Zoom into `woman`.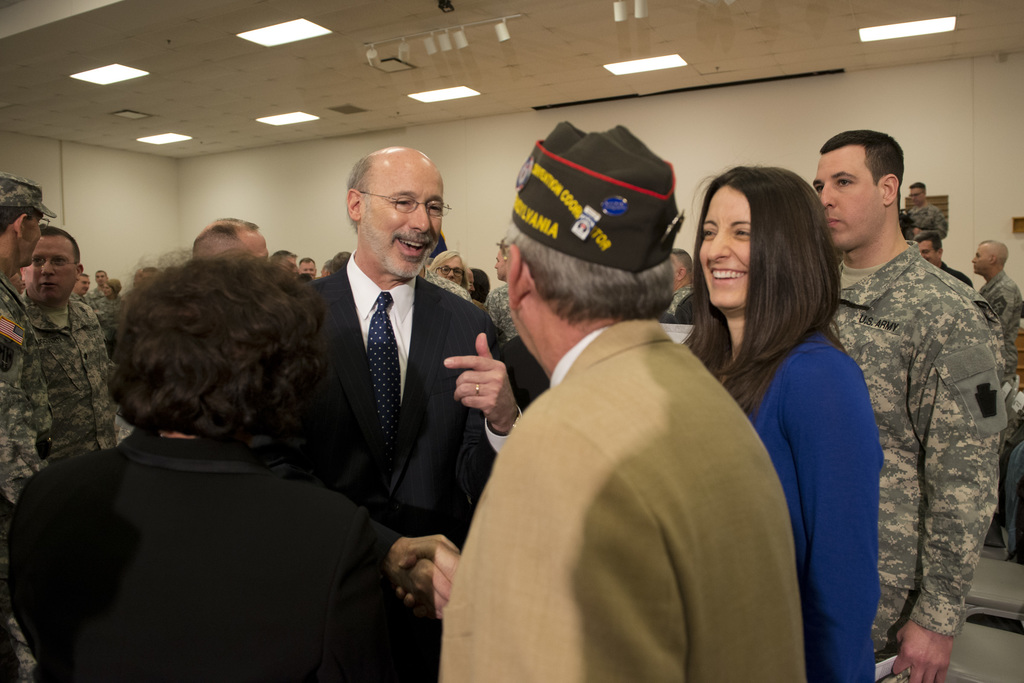
Zoom target: region(428, 248, 473, 292).
